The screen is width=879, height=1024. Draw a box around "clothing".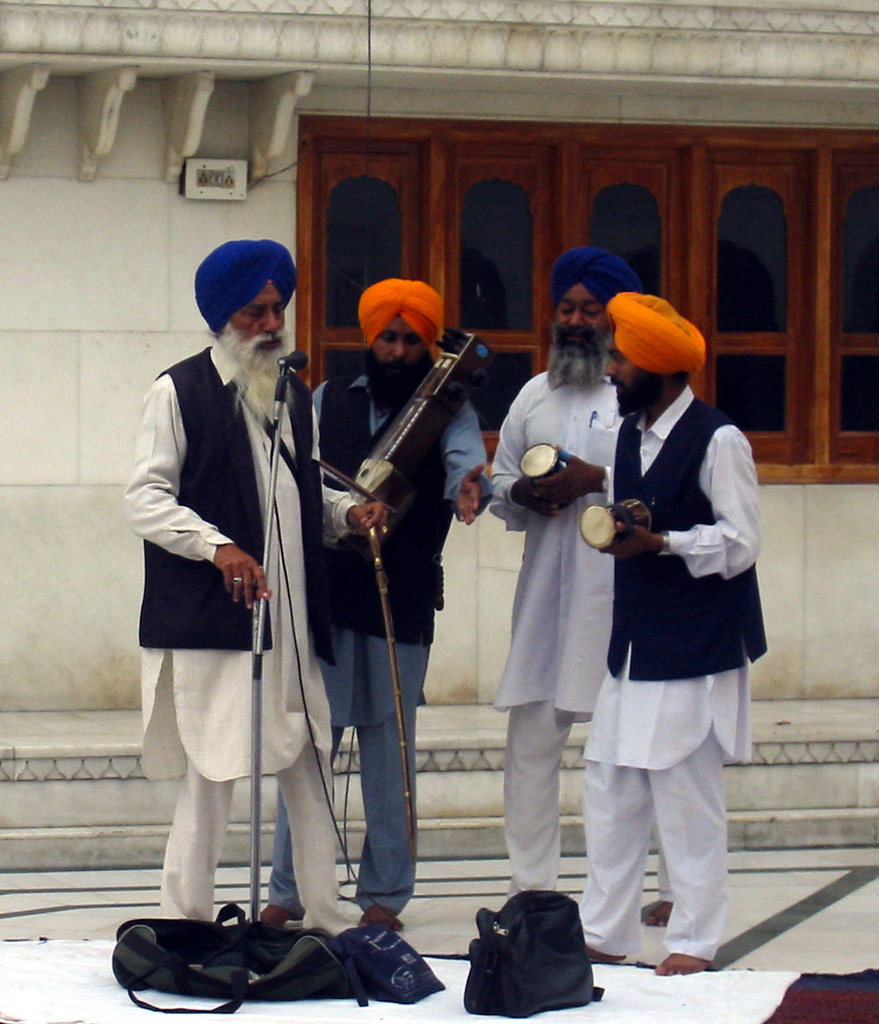
<region>575, 330, 771, 909</region>.
